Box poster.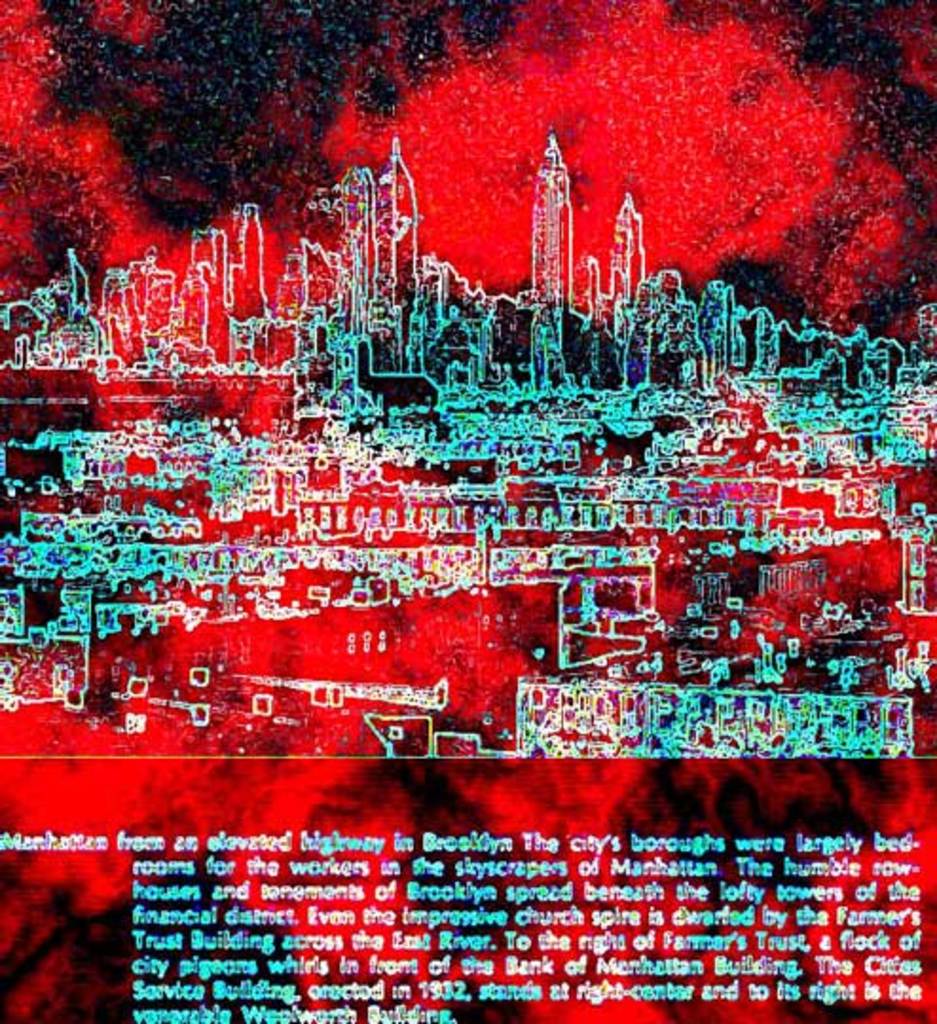
select_region(0, 0, 935, 1022).
